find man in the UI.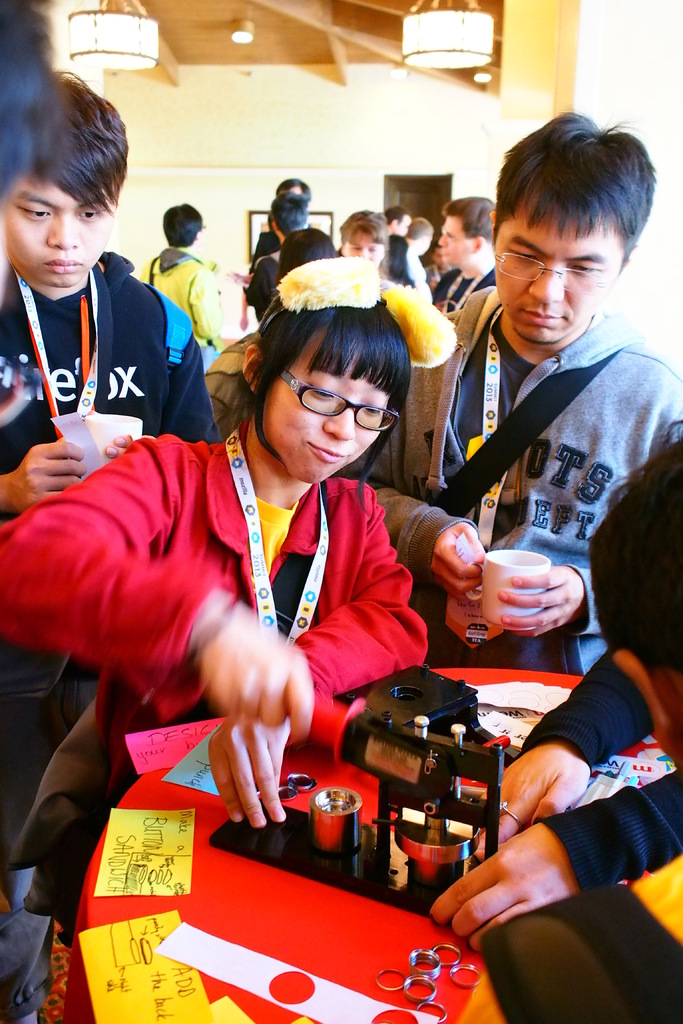
UI element at x1=422 y1=419 x2=682 y2=1023.
